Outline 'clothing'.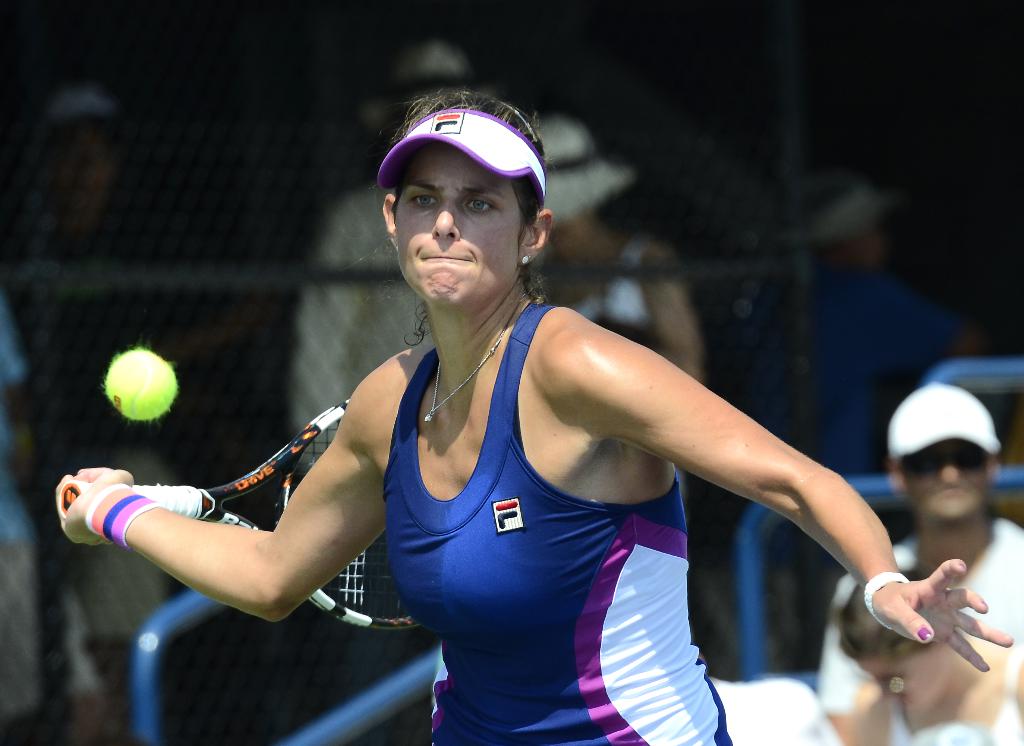
Outline: 348:269:781:720.
